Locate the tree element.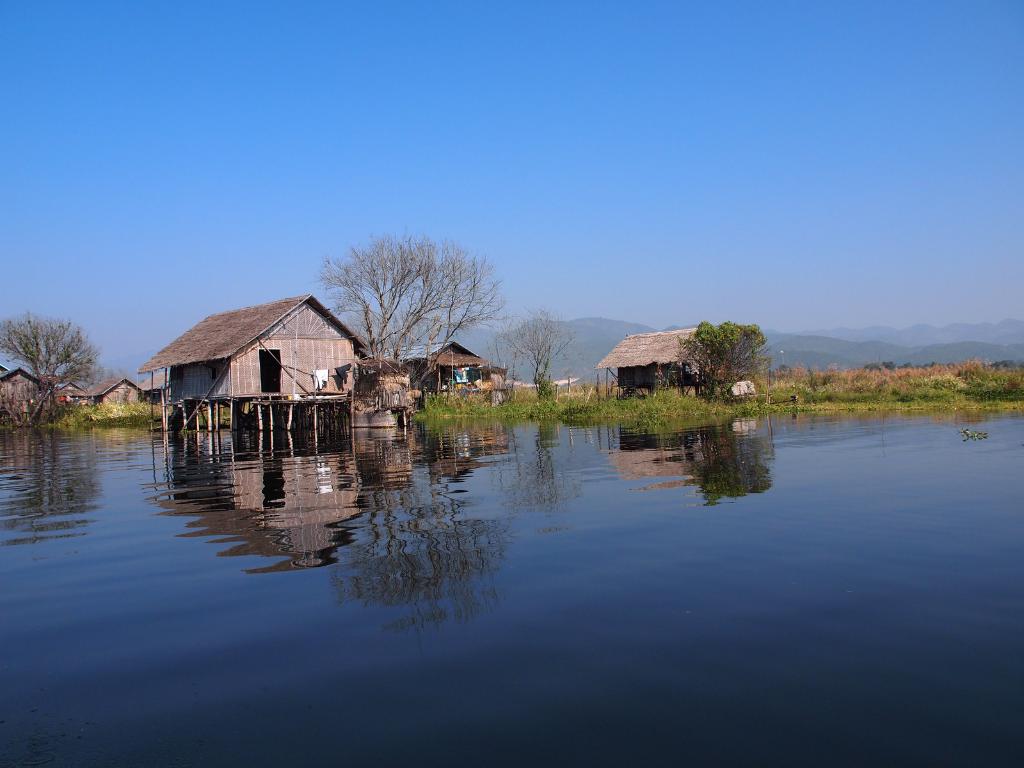
Element bbox: rect(493, 308, 576, 413).
